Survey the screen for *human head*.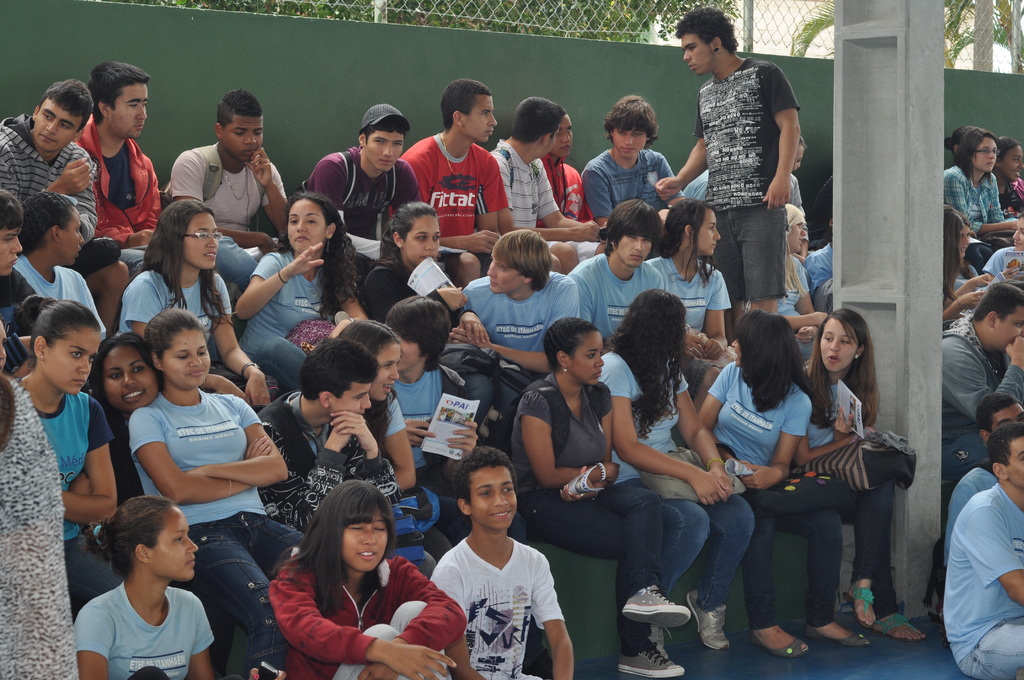
Survey found: box=[1012, 214, 1023, 252].
